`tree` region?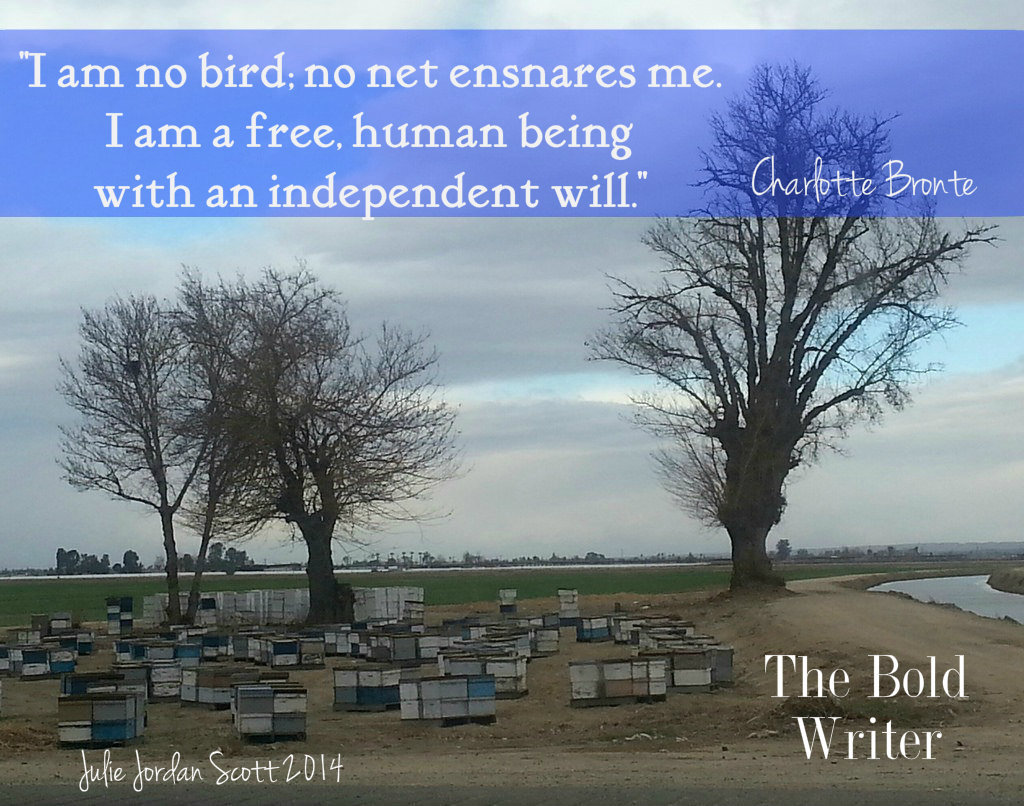
x1=775, y1=535, x2=793, y2=560
